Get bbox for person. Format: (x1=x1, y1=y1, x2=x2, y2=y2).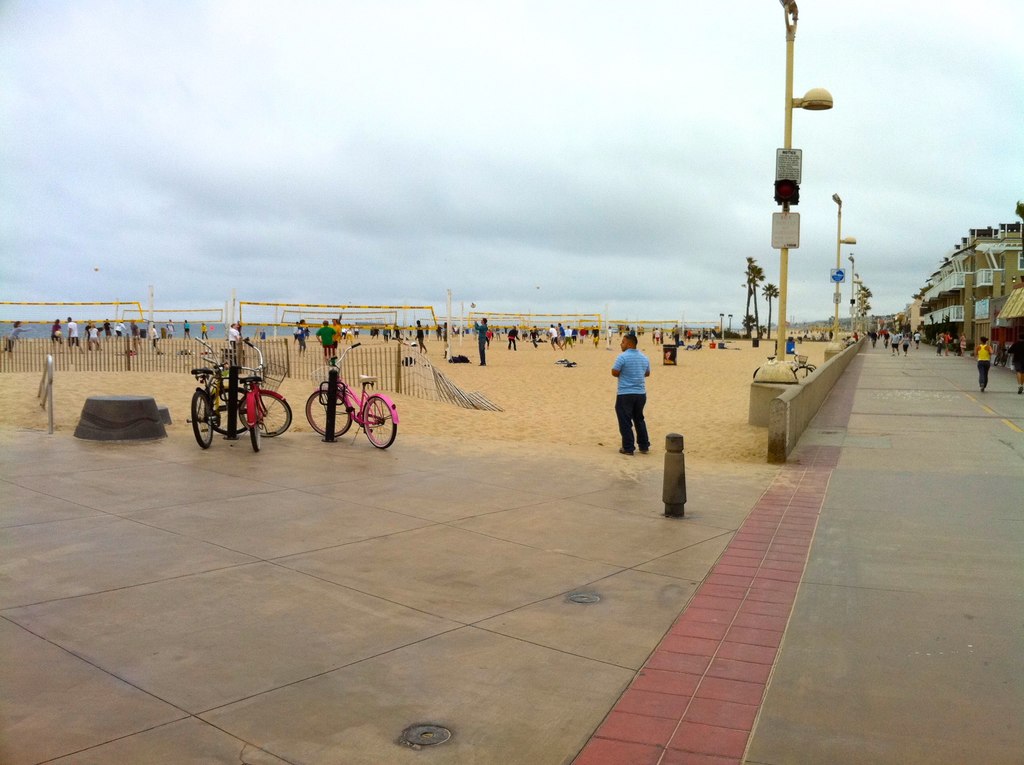
(x1=579, y1=328, x2=585, y2=343).
